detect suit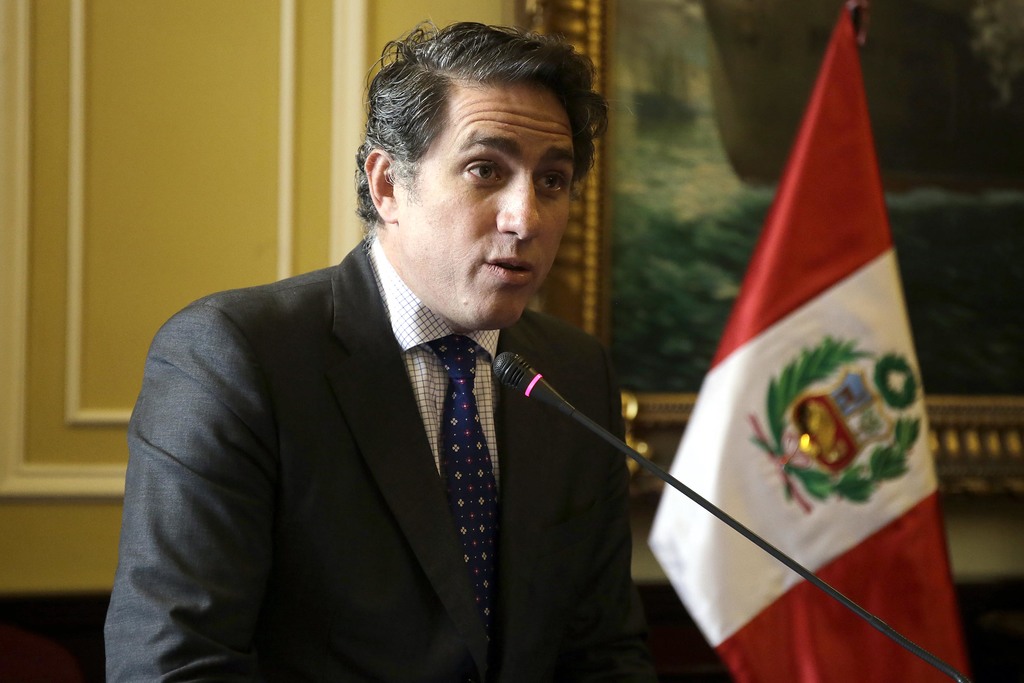
129, 190, 669, 662
